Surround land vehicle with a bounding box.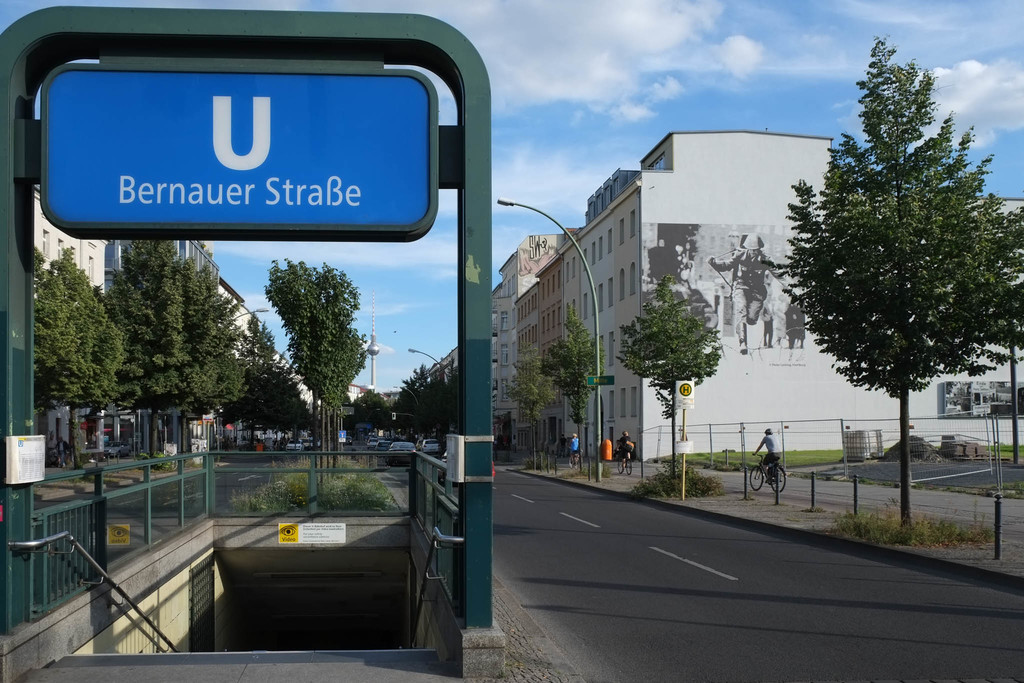
<box>304,438,312,447</box>.
